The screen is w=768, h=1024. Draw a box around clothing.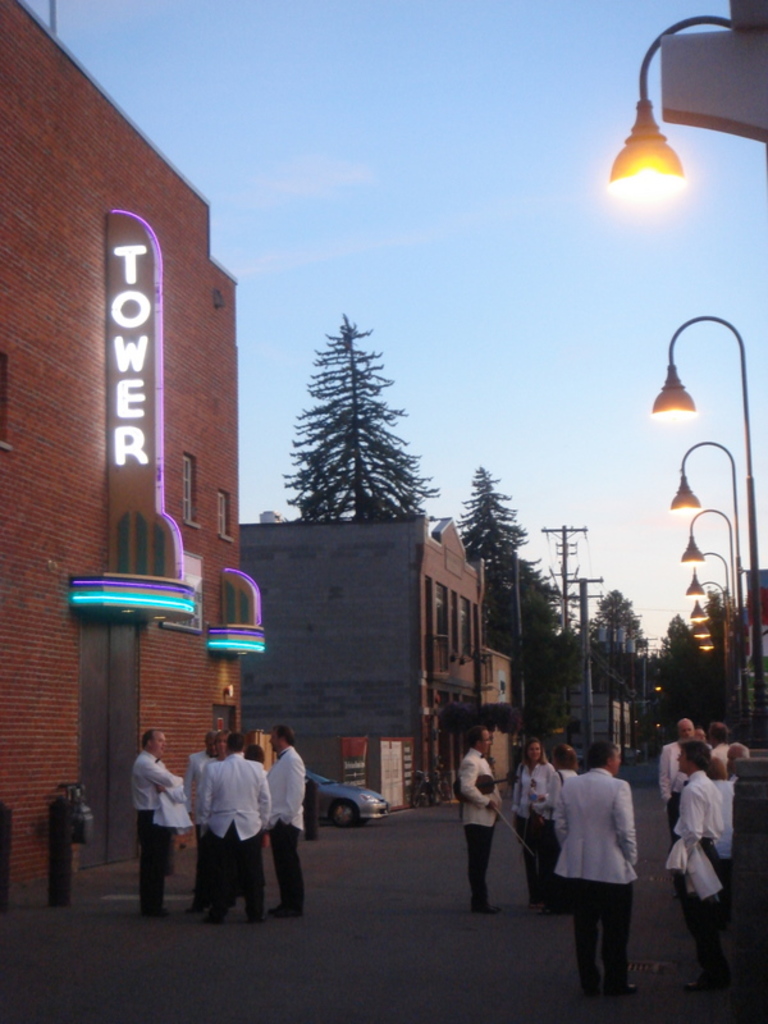
Rect(132, 740, 192, 906).
